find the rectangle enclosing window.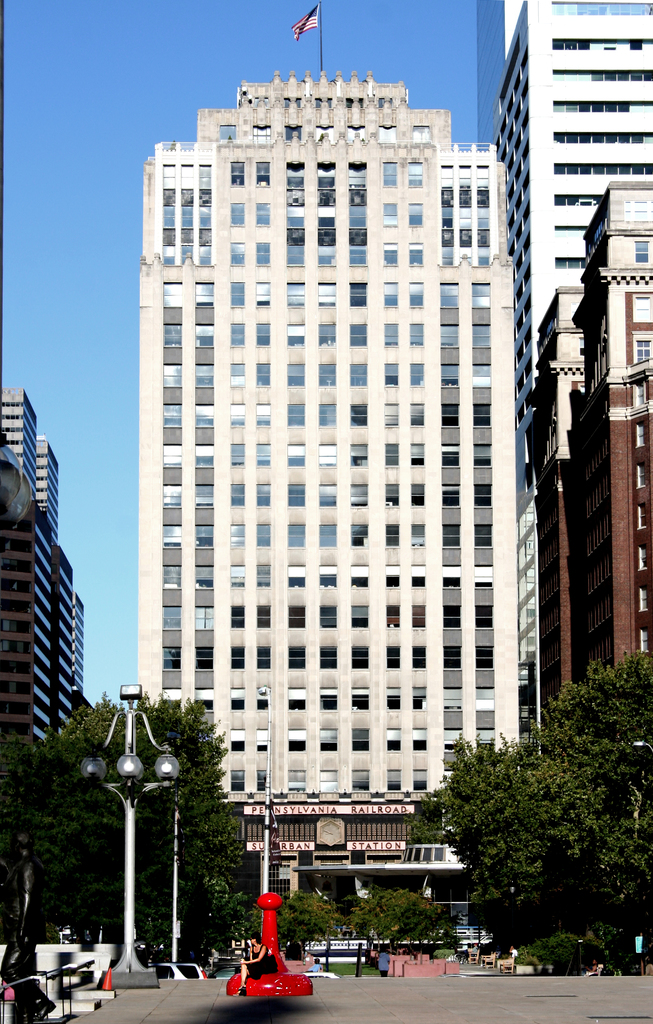
{"left": 284, "top": 319, "right": 304, "bottom": 348}.
